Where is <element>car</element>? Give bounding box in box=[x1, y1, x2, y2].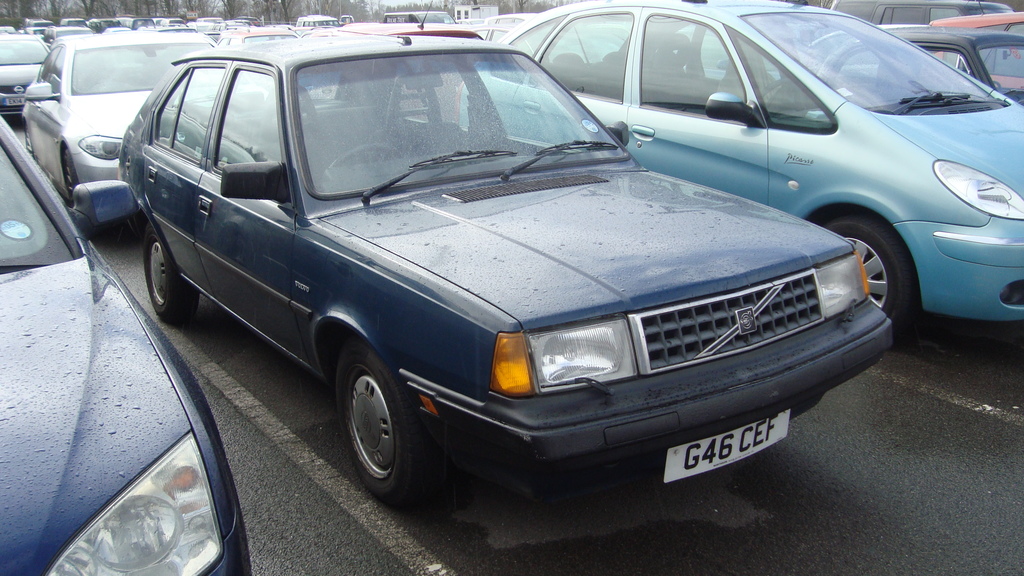
box=[102, 14, 159, 33].
